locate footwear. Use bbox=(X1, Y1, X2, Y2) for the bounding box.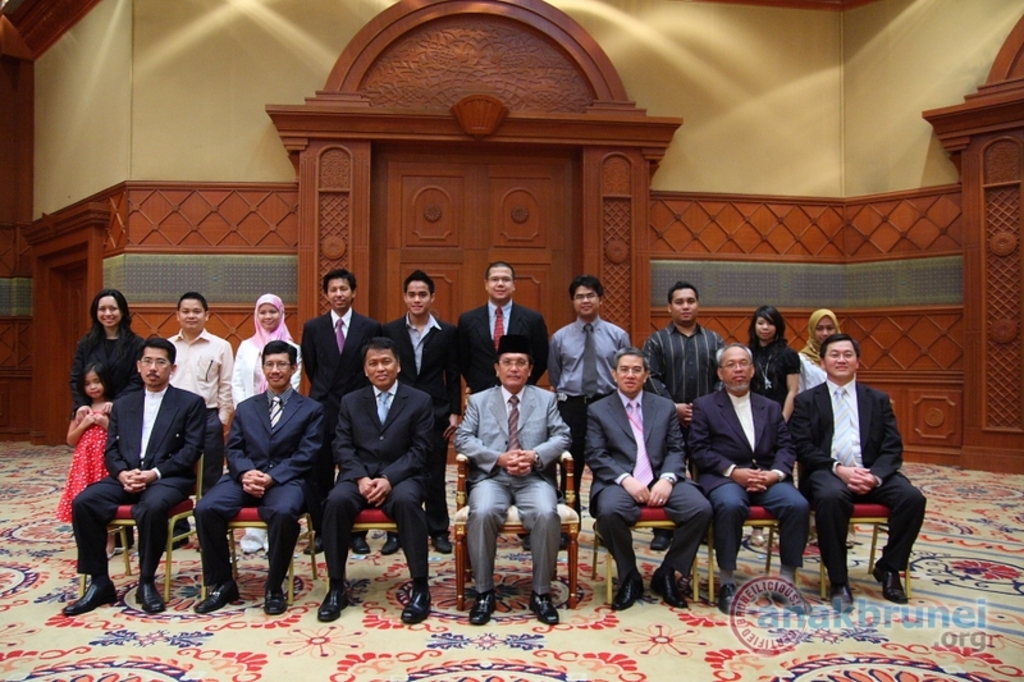
bbox=(379, 535, 397, 553).
